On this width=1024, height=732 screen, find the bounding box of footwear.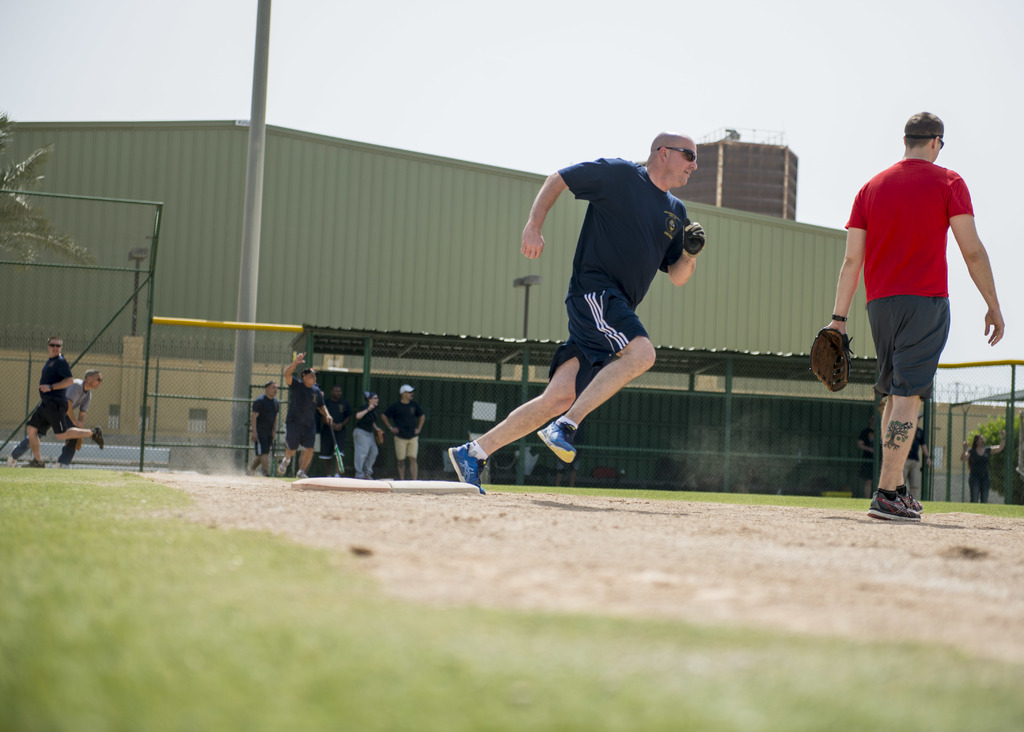
Bounding box: {"x1": 450, "y1": 443, "x2": 486, "y2": 487}.
